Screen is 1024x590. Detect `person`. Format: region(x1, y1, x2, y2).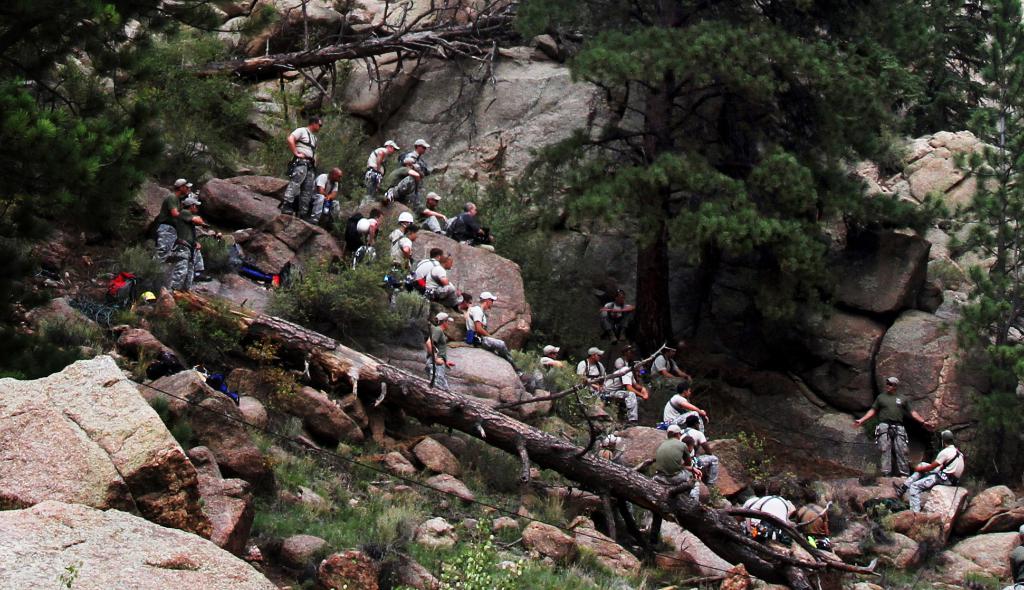
region(150, 177, 191, 265).
